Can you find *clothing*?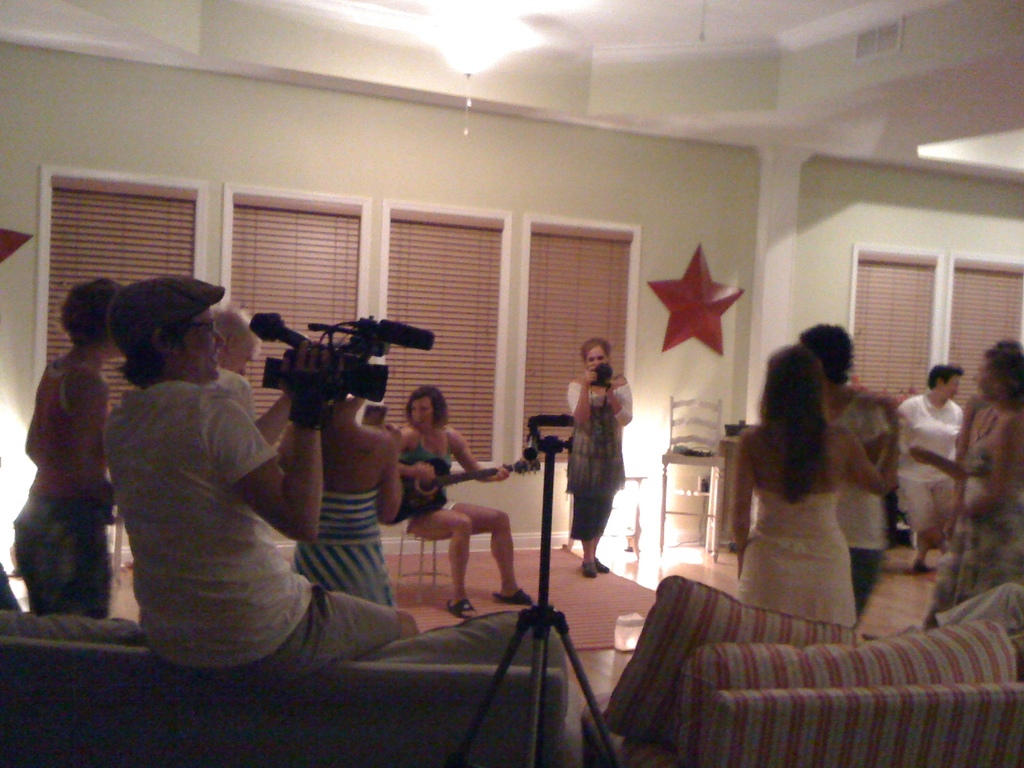
Yes, bounding box: detection(925, 395, 1023, 627).
